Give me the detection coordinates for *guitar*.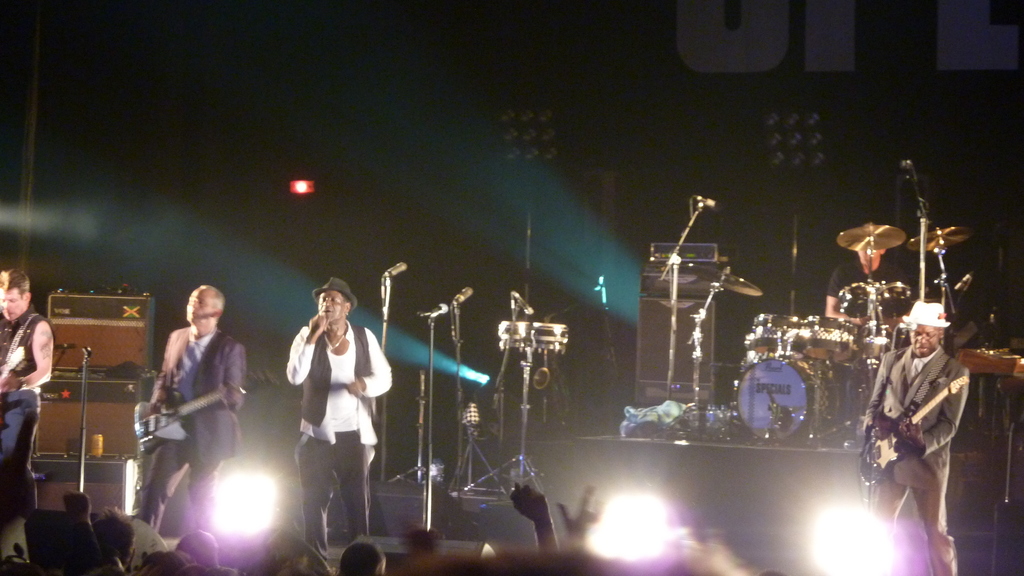
BBox(856, 346, 966, 490).
